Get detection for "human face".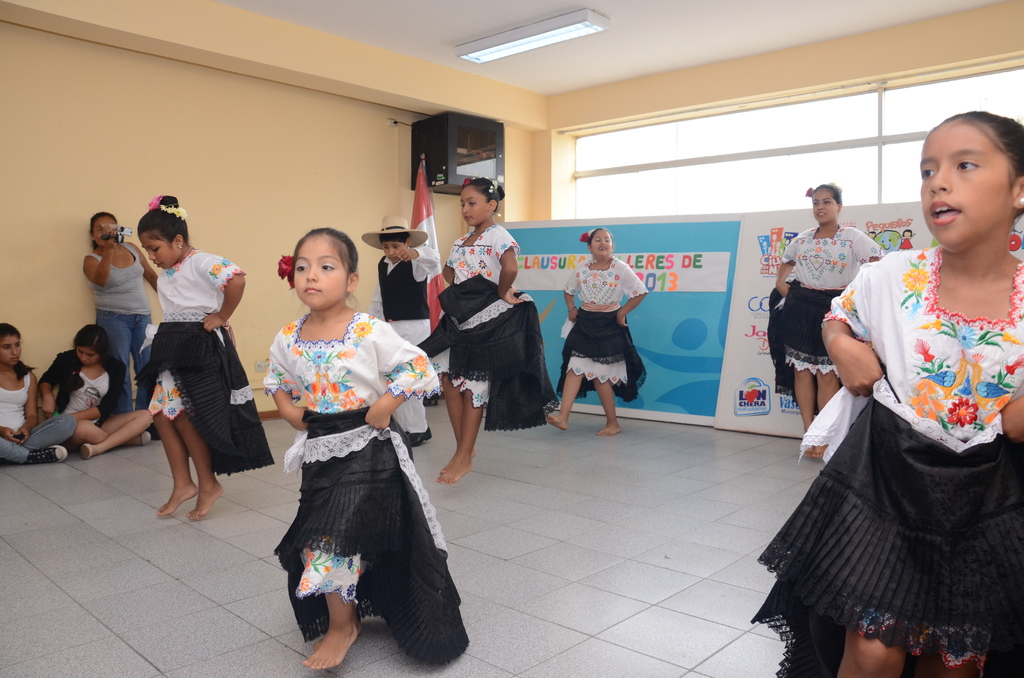
Detection: [459,186,488,225].
